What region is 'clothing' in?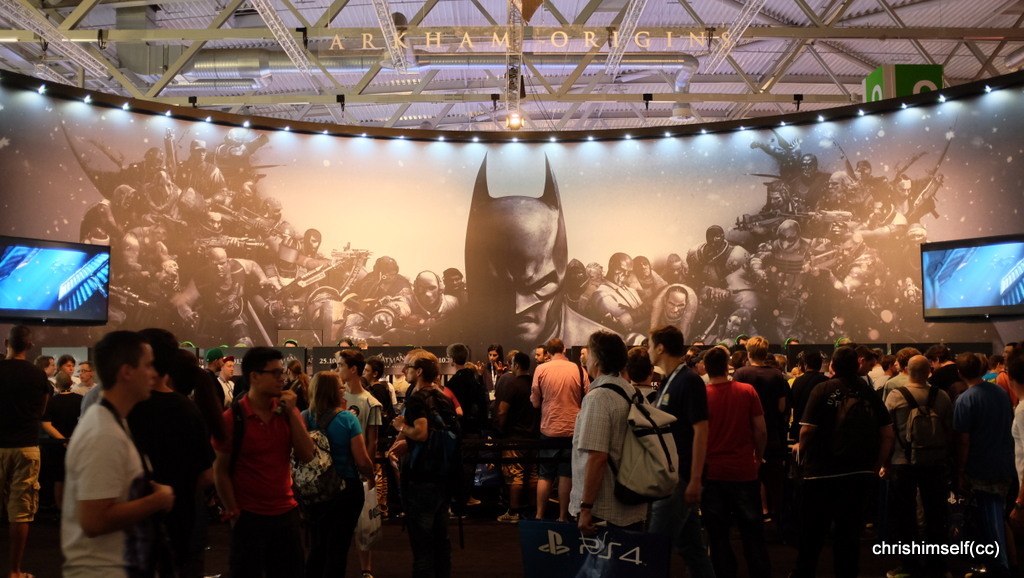
locate(368, 378, 396, 443).
